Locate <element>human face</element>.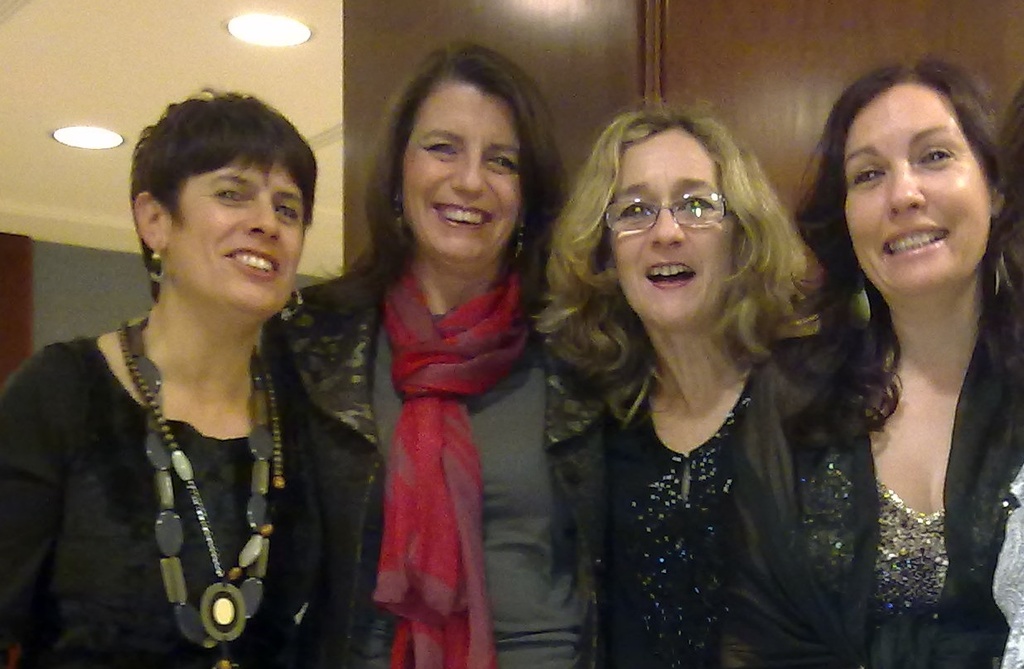
Bounding box: bbox(164, 164, 307, 317).
